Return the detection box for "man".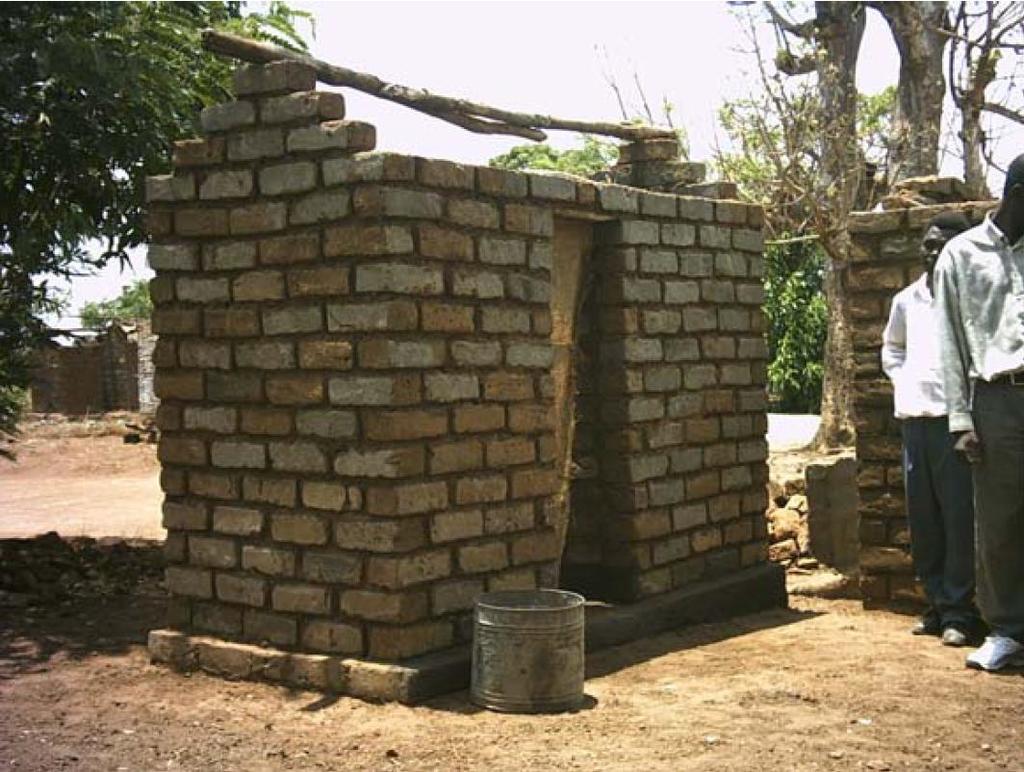
BBox(934, 150, 1023, 676).
